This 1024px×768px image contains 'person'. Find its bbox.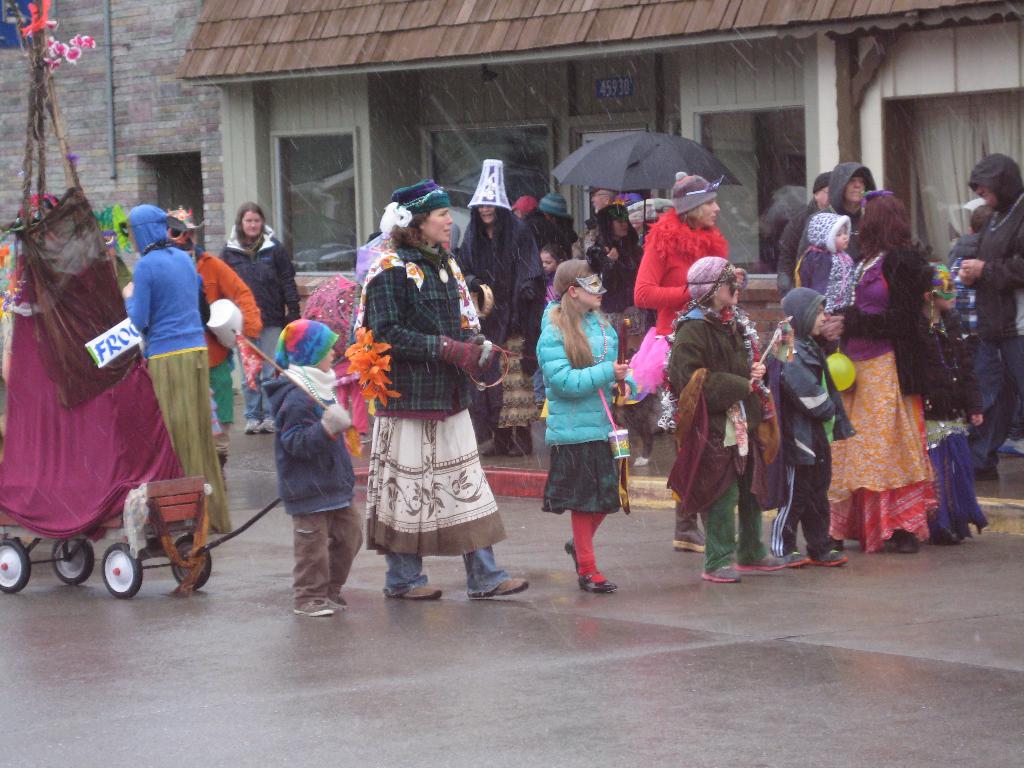
x1=822, y1=191, x2=934, y2=557.
